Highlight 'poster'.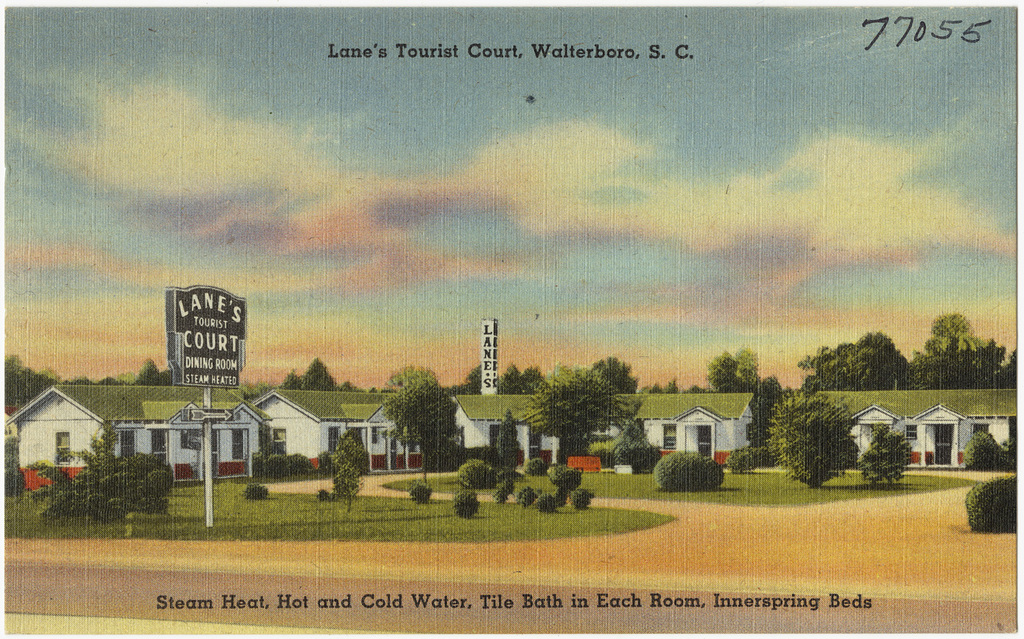
Highlighted region: bbox(0, 2, 1014, 636).
